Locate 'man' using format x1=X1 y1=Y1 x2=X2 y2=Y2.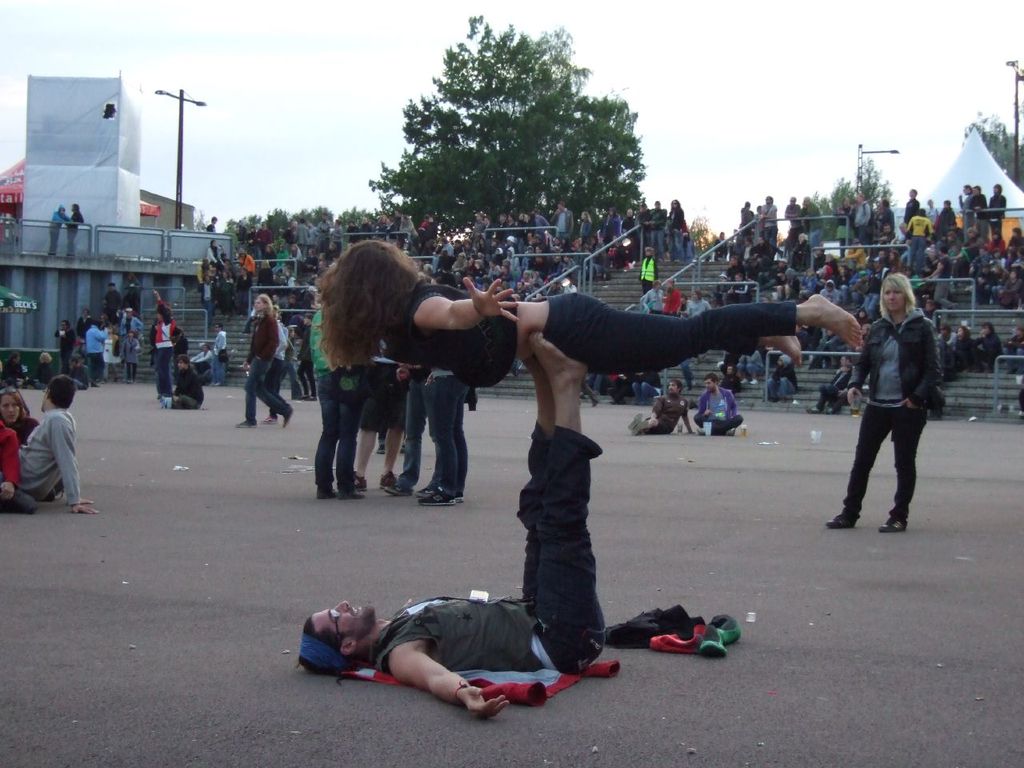
x1=968 y1=318 x2=1006 y2=378.
